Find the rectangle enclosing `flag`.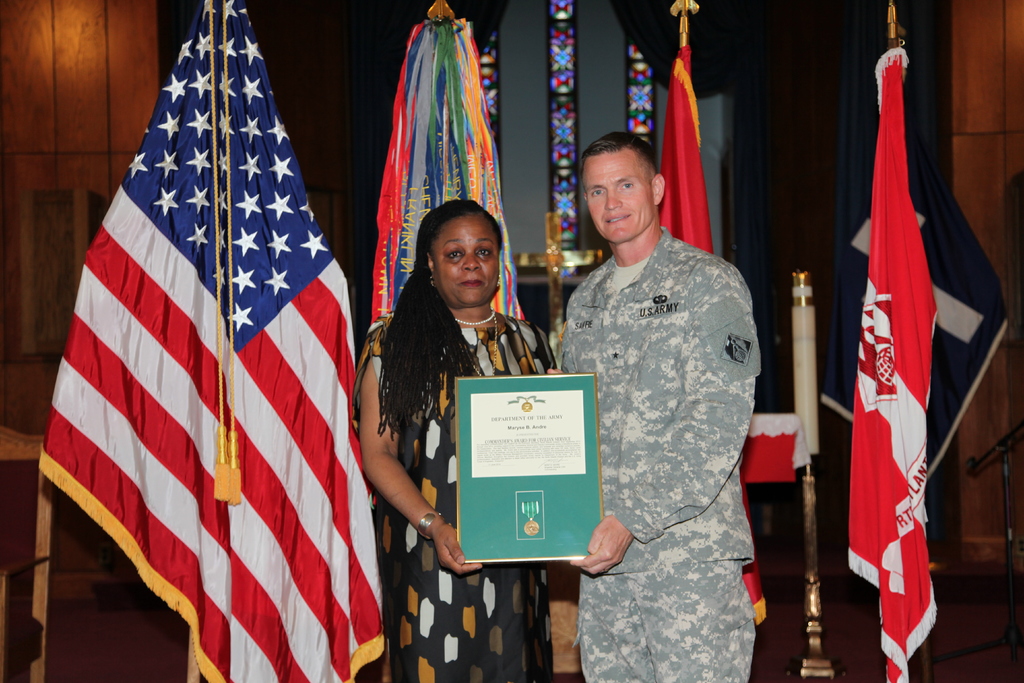
(left=659, top=37, right=762, bottom=629).
